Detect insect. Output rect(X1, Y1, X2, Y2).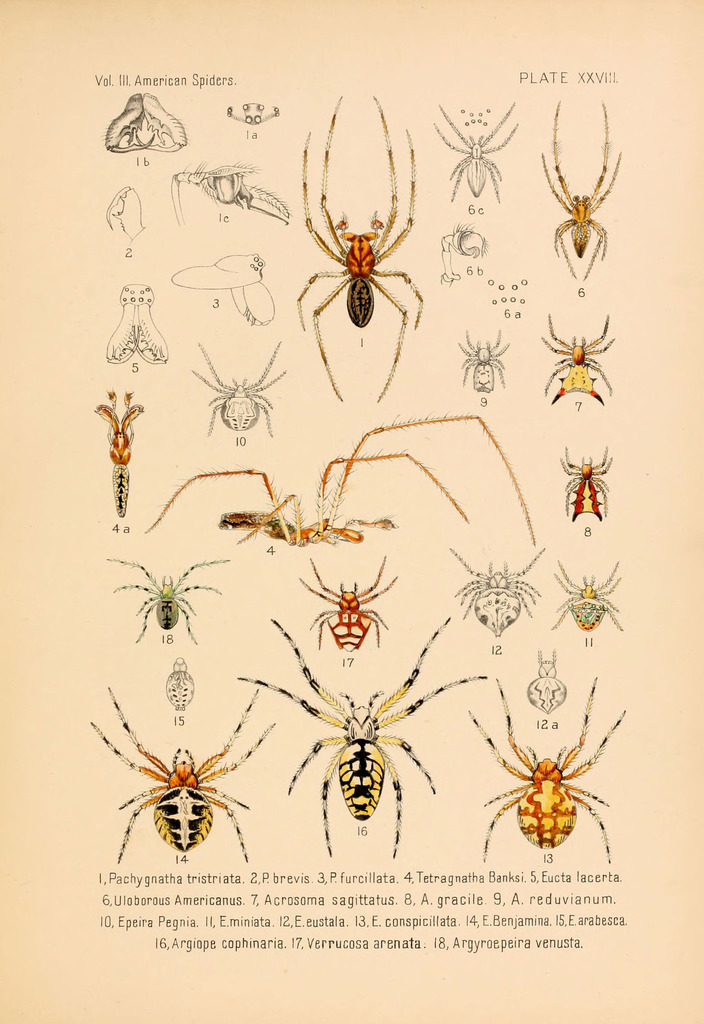
rect(93, 388, 145, 517).
